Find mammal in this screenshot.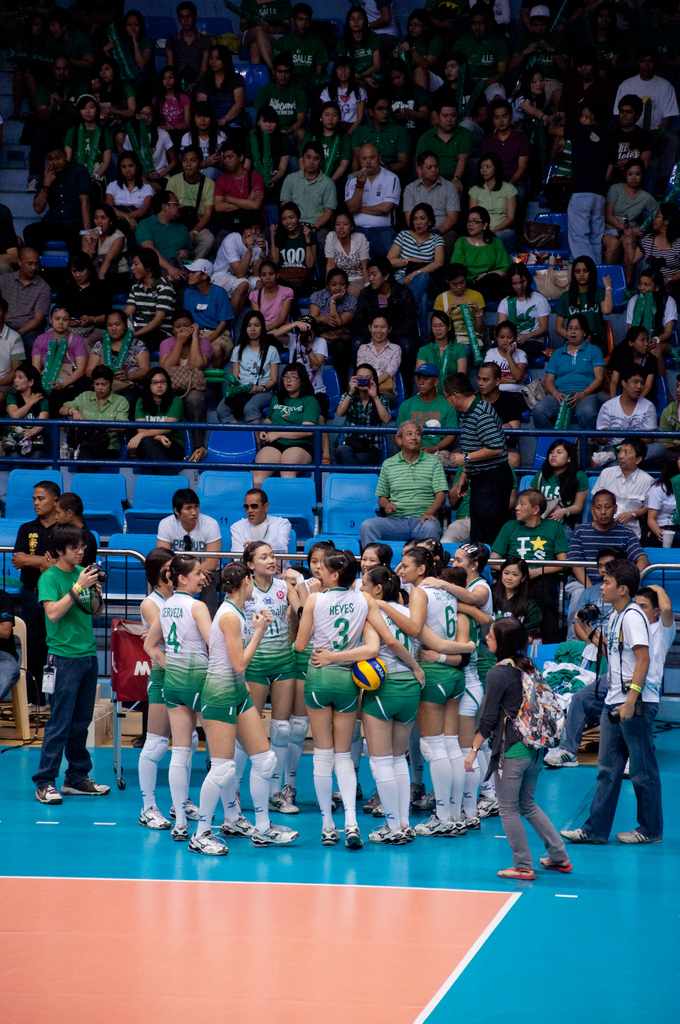
The bounding box for mammal is [226,485,291,578].
